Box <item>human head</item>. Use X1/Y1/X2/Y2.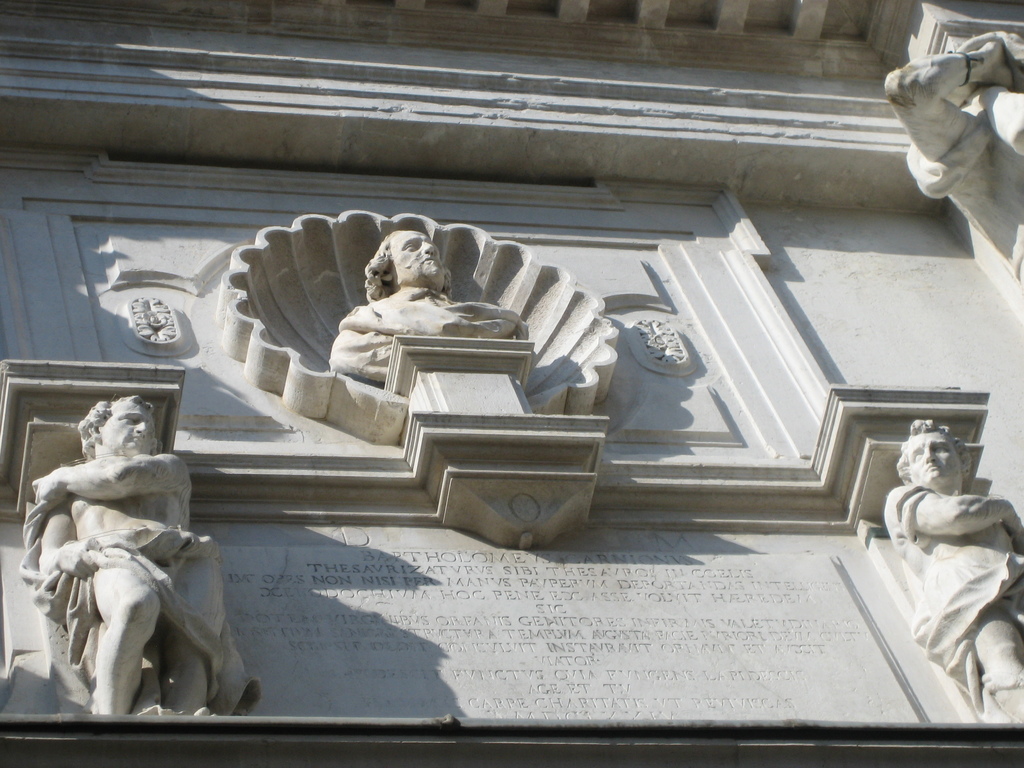
361/221/450/303.
